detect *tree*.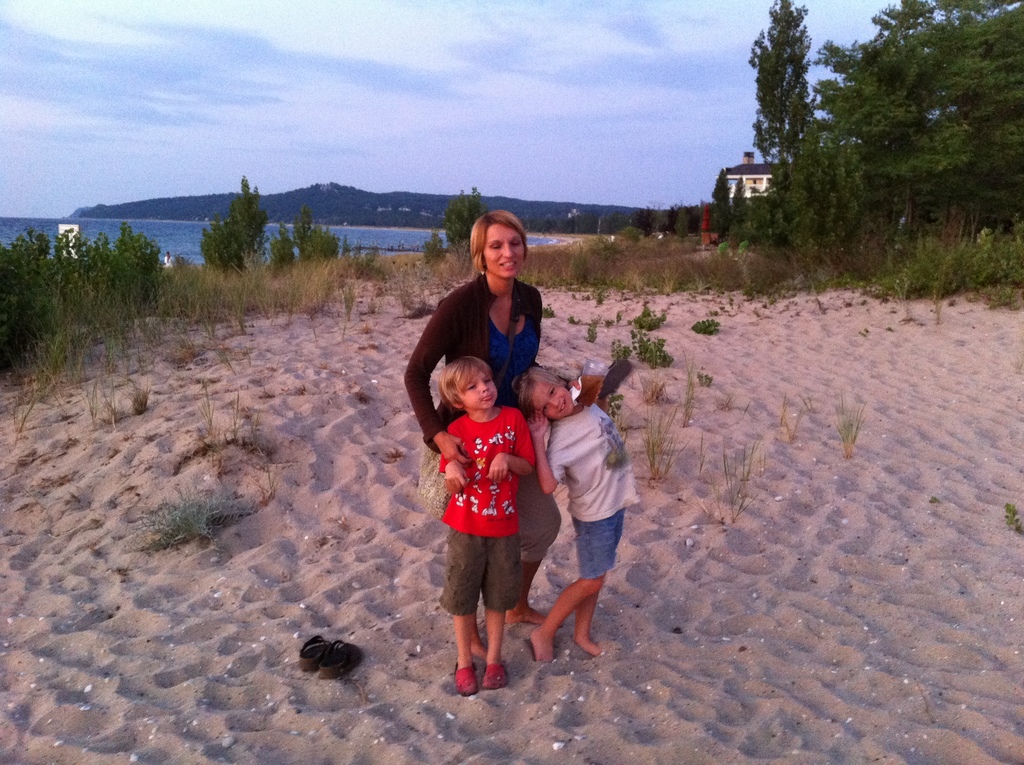
Detected at box=[198, 166, 263, 278].
